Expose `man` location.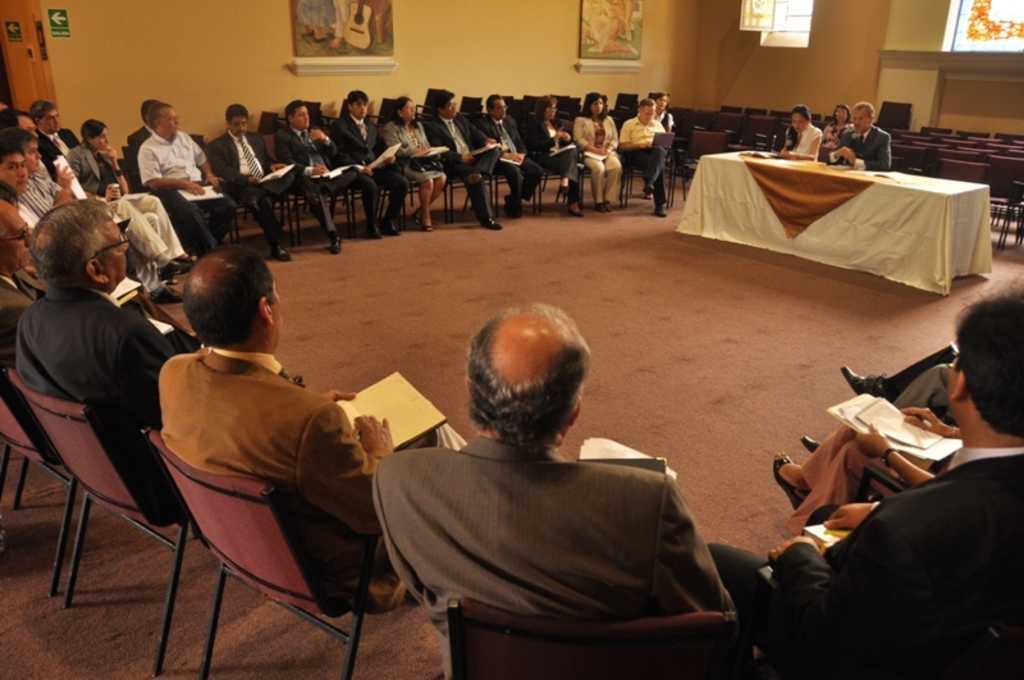
Exposed at (left=41, top=101, right=82, bottom=179).
